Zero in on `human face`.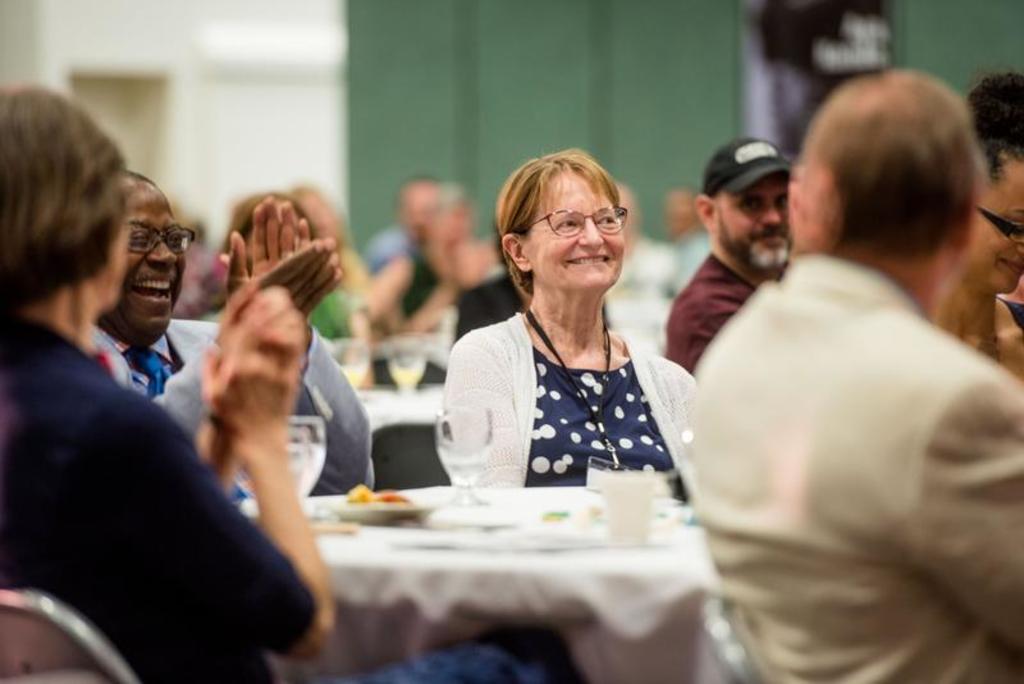
Zeroed in: {"x1": 521, "y1": 161, "x2": 636, "y2": 293}.
